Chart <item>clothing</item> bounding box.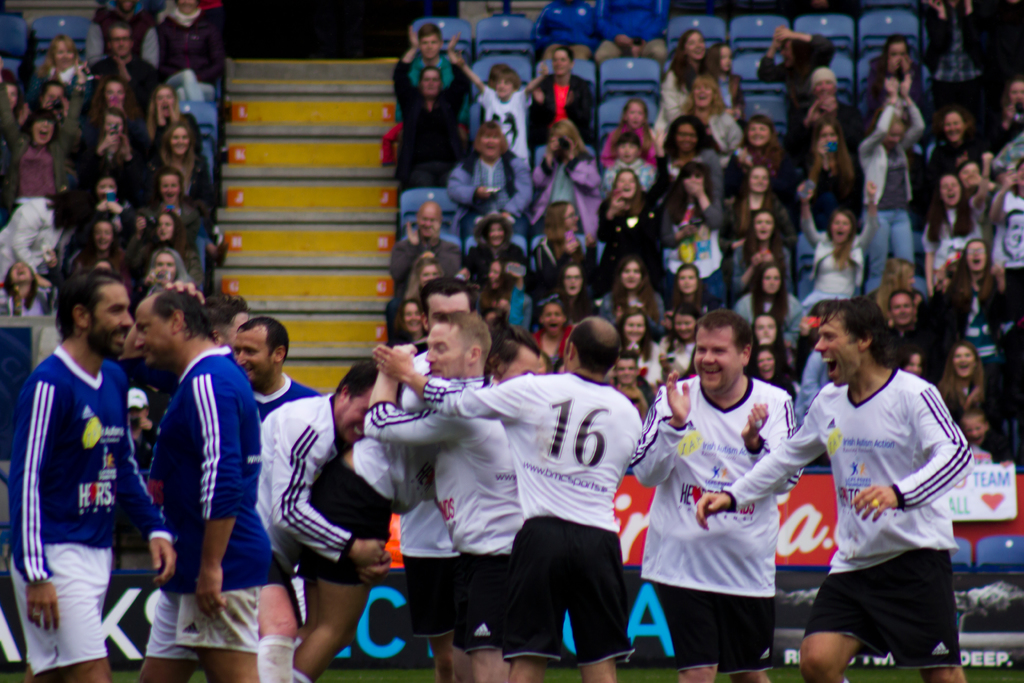
Charted: region(248, 387, 360, 571).
